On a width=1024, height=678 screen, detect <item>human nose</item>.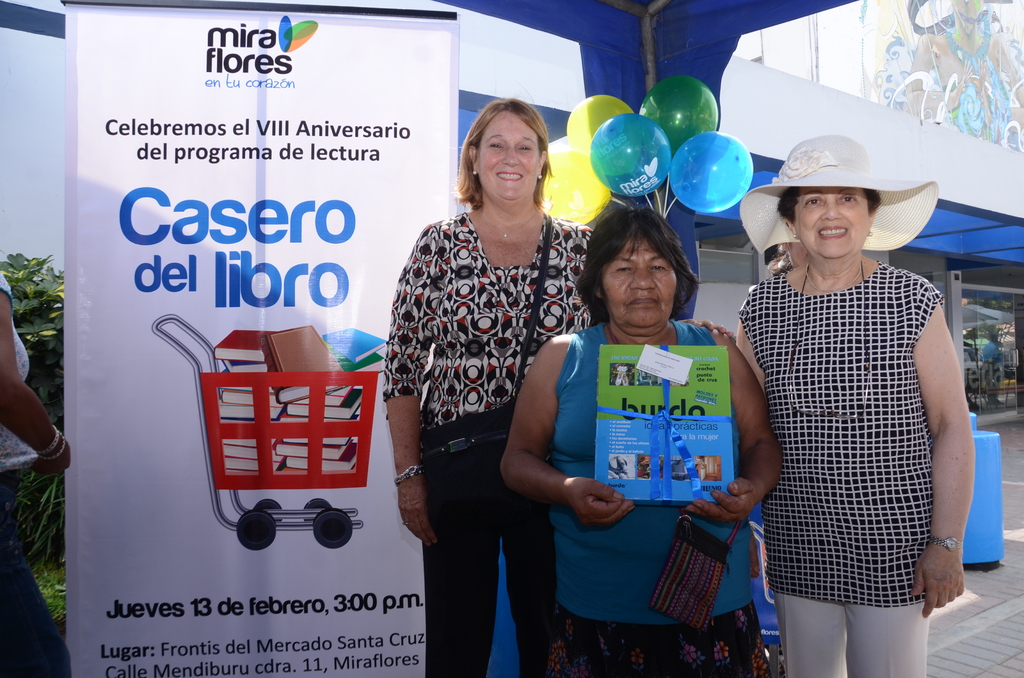
Rect(820, 202, 844, 219).
